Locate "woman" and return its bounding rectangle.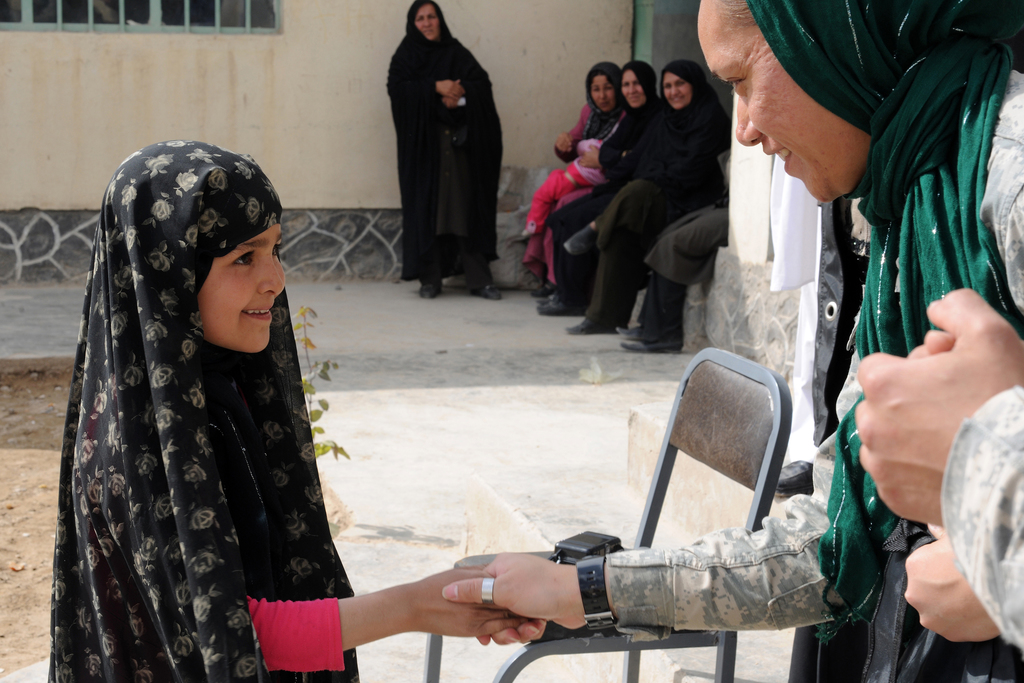
pyautogui.locateOnScreen(383, 0, 505, 302).
